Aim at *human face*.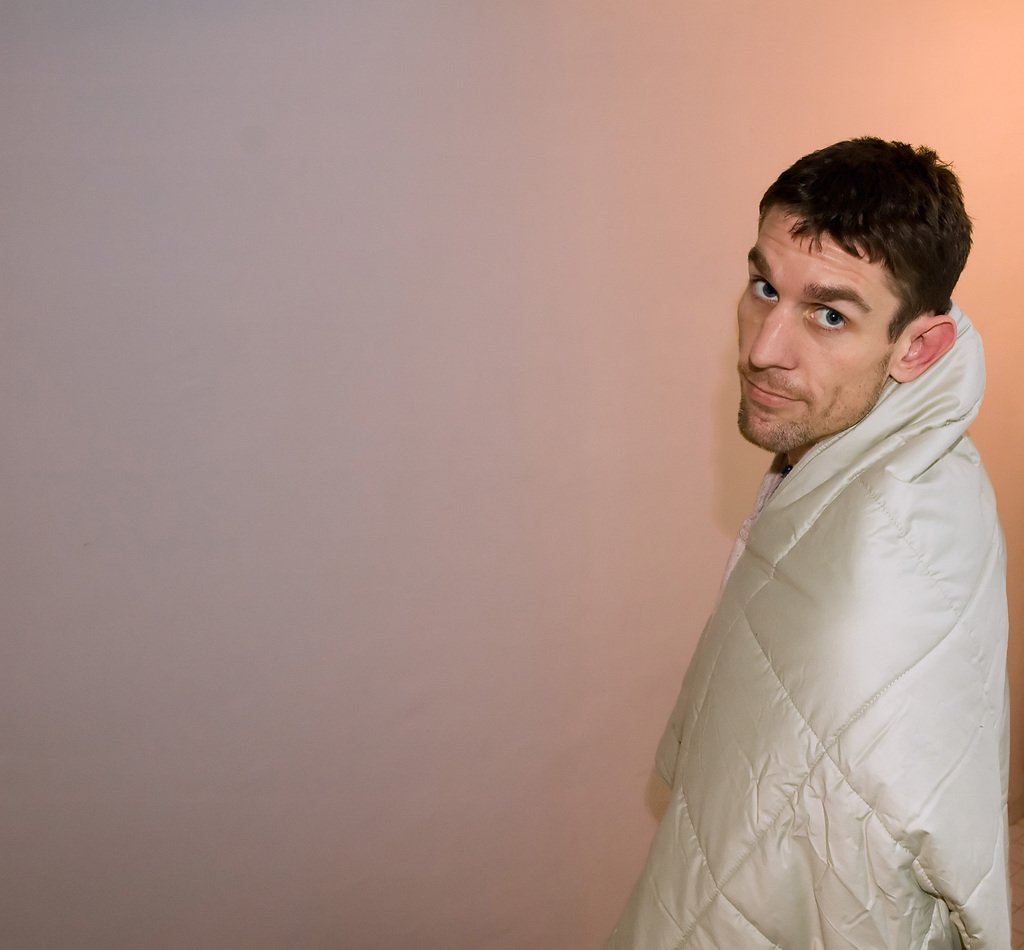
Aimed at select_region(735, 202, 889, 457).
